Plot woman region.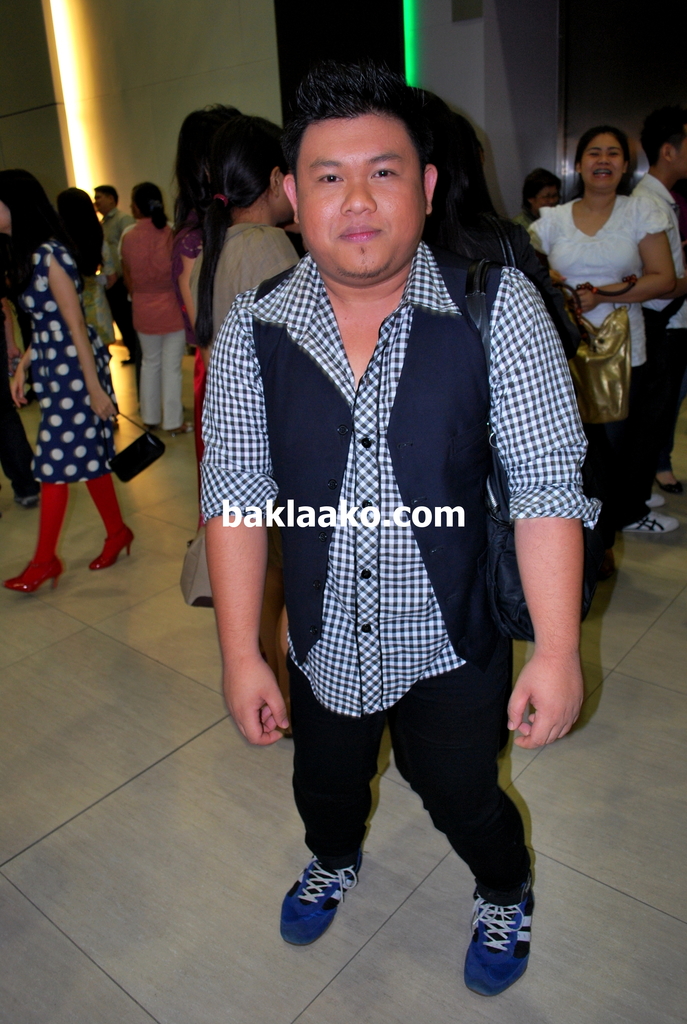
Plotted at {"left": 170, "top": 102, "right": 241, "bottom": 316}.
